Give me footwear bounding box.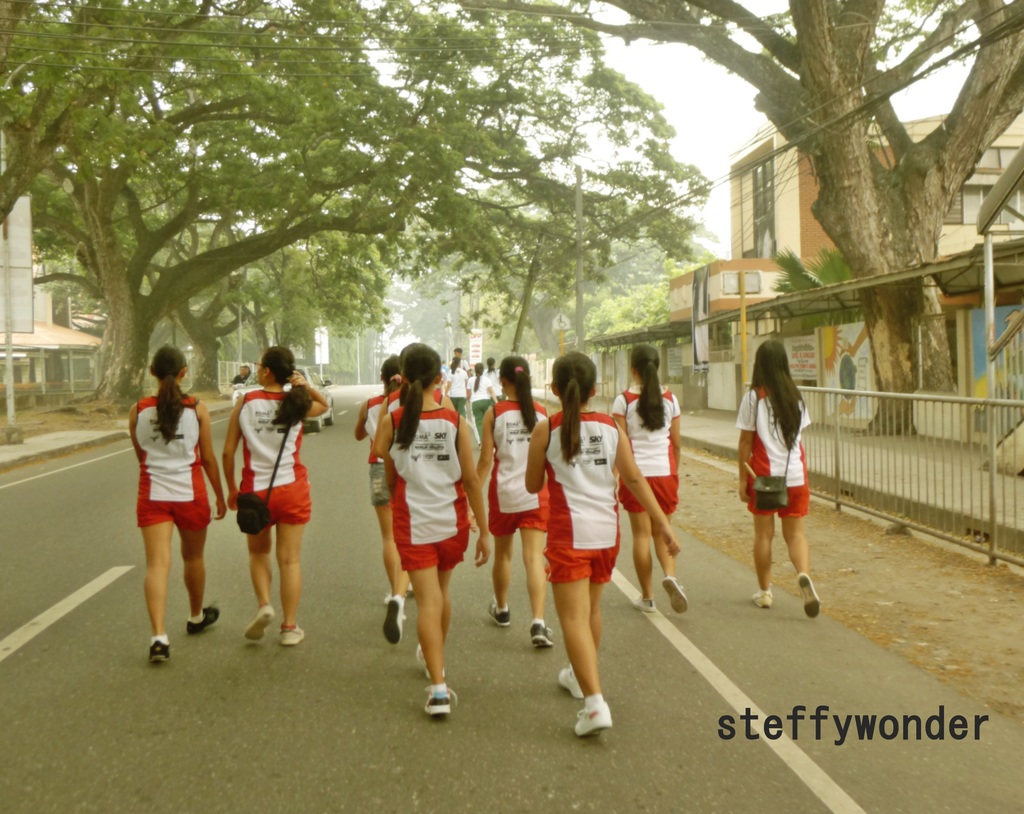
419,683,458,717.
